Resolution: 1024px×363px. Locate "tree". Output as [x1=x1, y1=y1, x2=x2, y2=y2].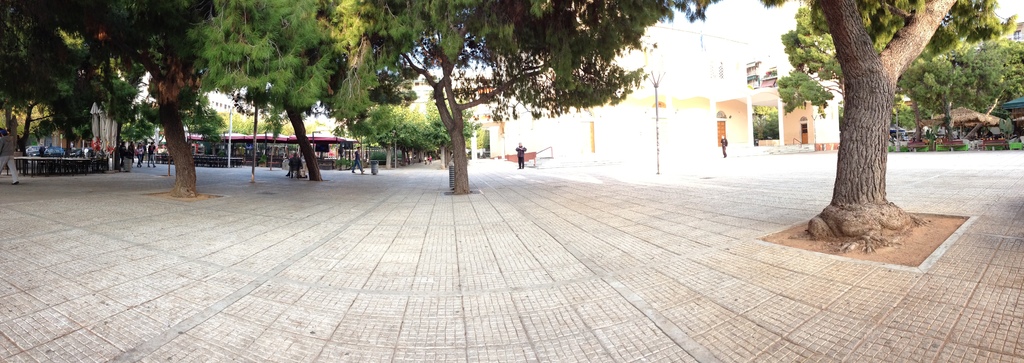
[x1=748, y1=0, x2=983, y2=232].
